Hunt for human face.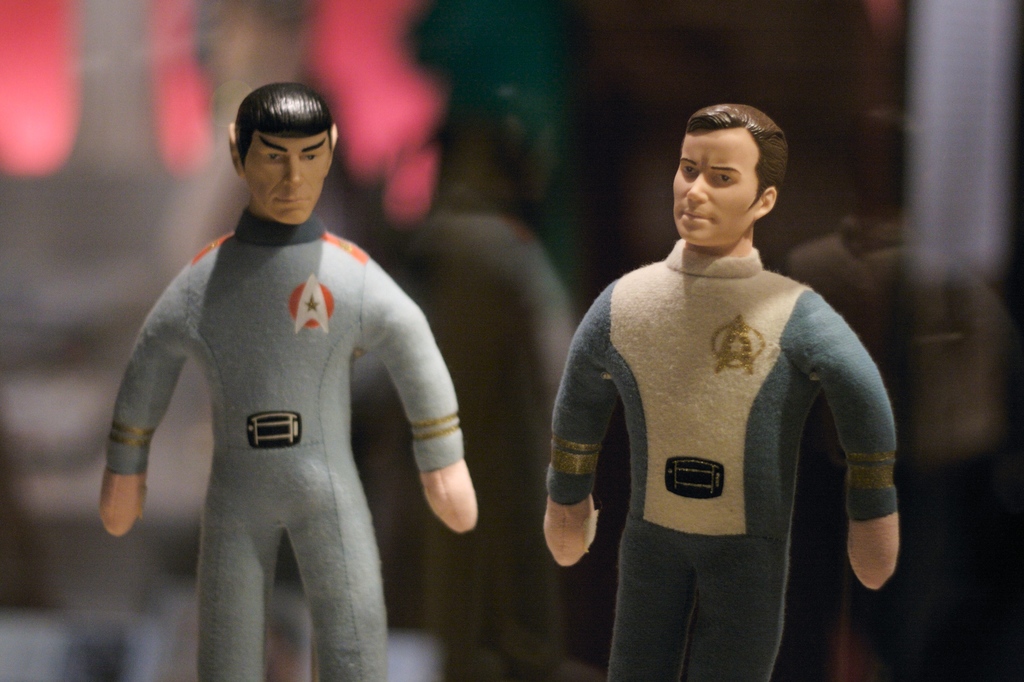
Hunted down at x1=244 y1=135 x2=332 y2=223.
